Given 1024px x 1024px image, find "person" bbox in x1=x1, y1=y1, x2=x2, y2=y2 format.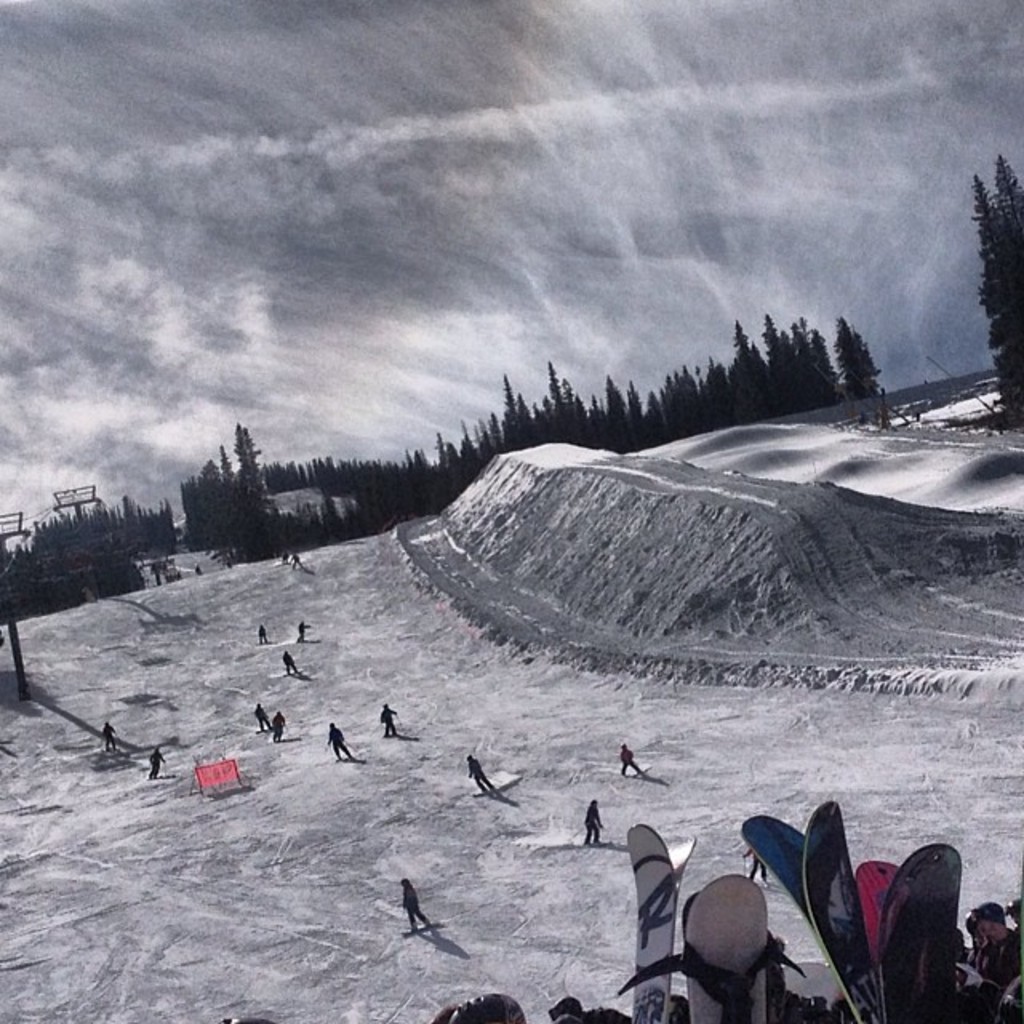
x1=144, y1=744, x2=170, y2=786.
